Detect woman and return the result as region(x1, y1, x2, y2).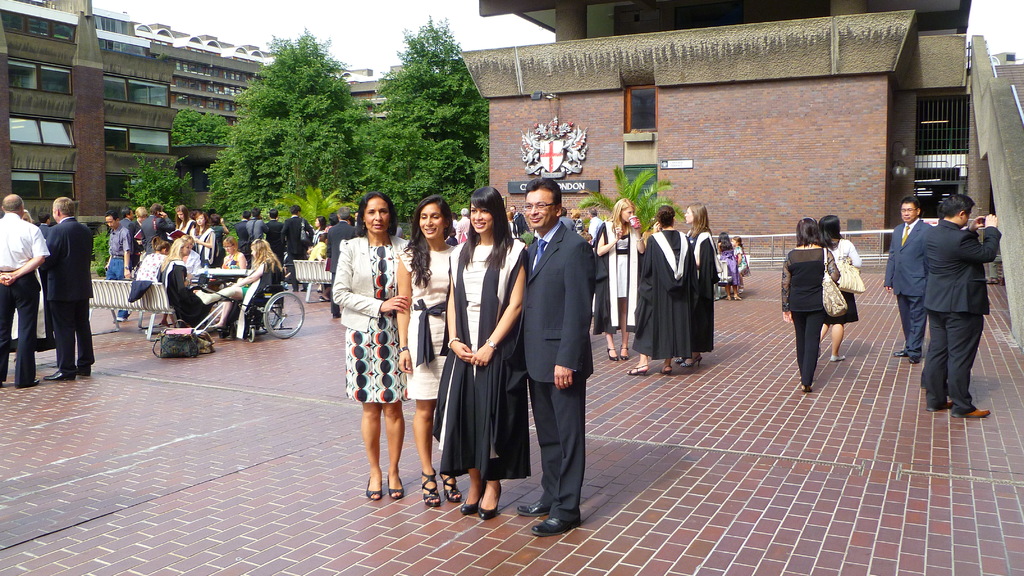
region(156, 237, 207, 328).
